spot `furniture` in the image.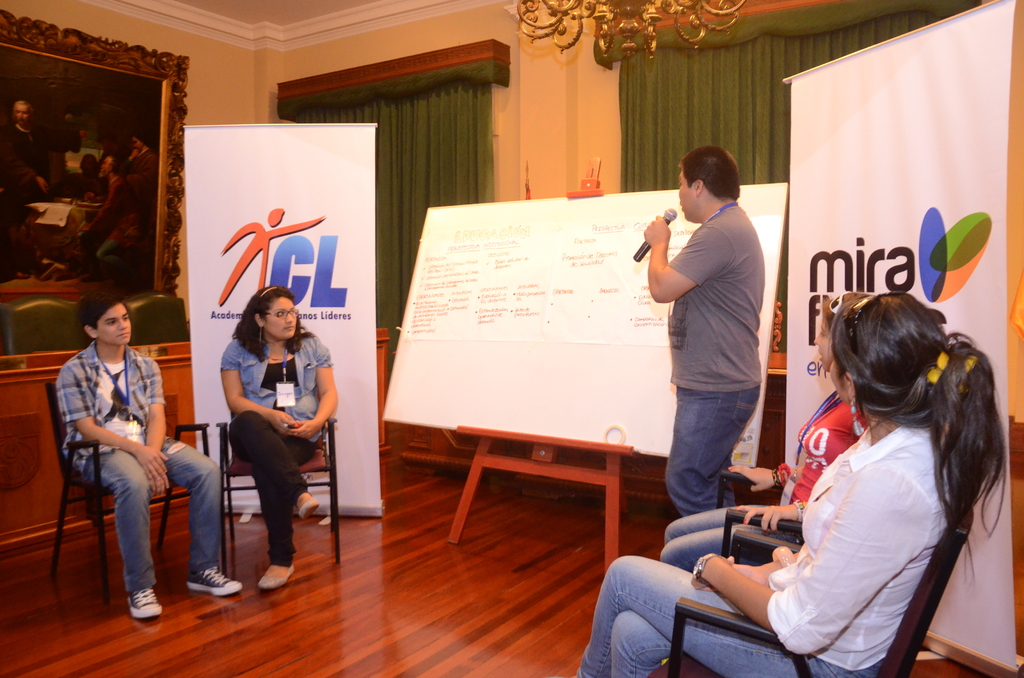
`furniture` found at <box>0,329,390,554</box>.
